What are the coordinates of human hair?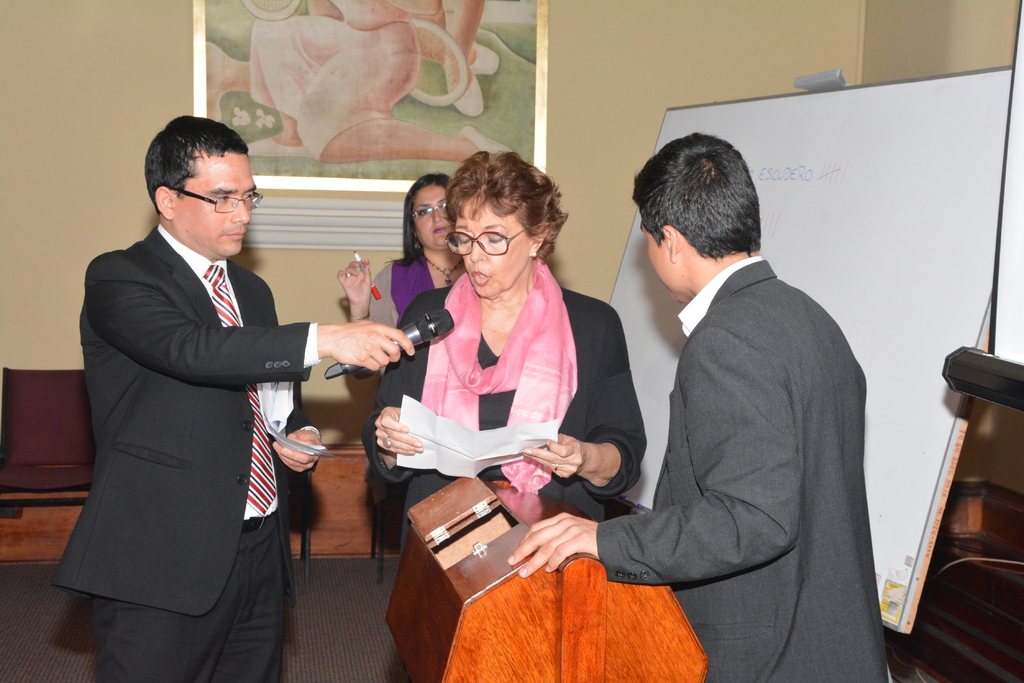
[384,172,451,268].
